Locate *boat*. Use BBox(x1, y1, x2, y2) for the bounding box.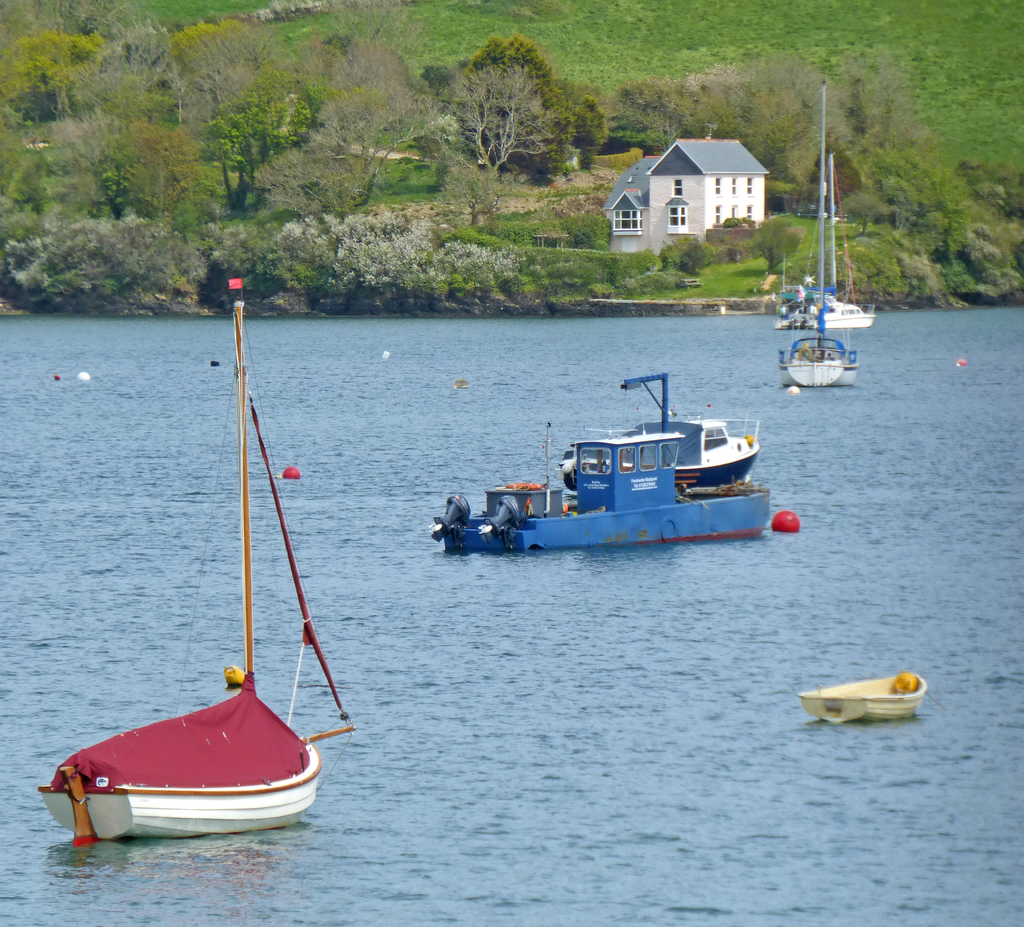
BBox(784, 148, 876, 328).
